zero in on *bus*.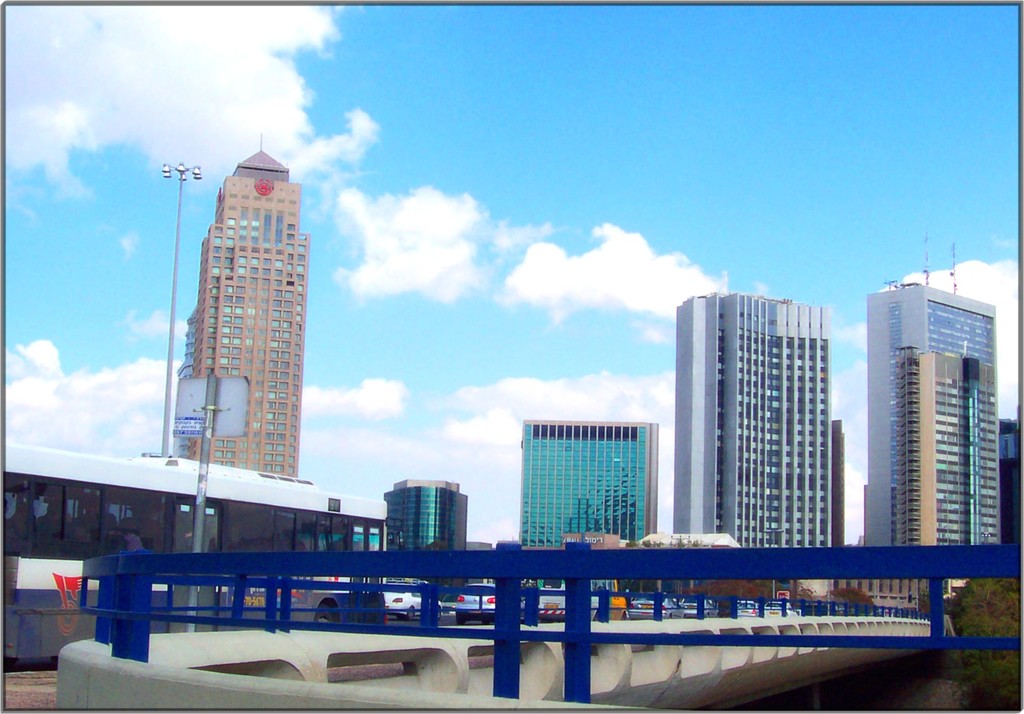
Zeroed in: 0 442 385 671.
